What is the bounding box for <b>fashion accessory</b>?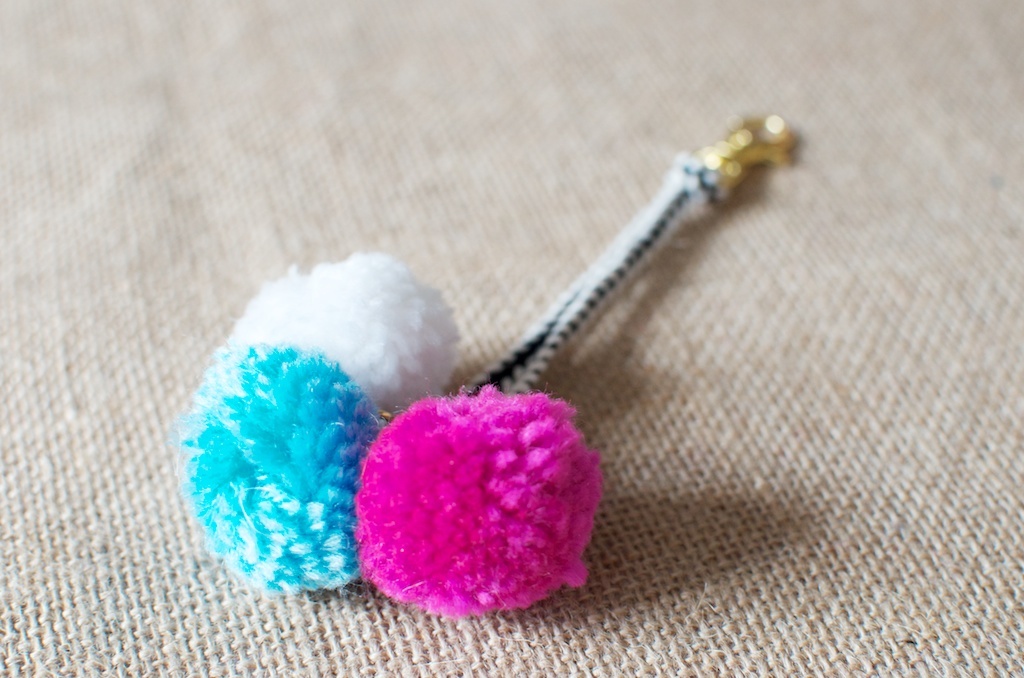
pyautogui.locateOnScreen(179, 115, 791, 618).
